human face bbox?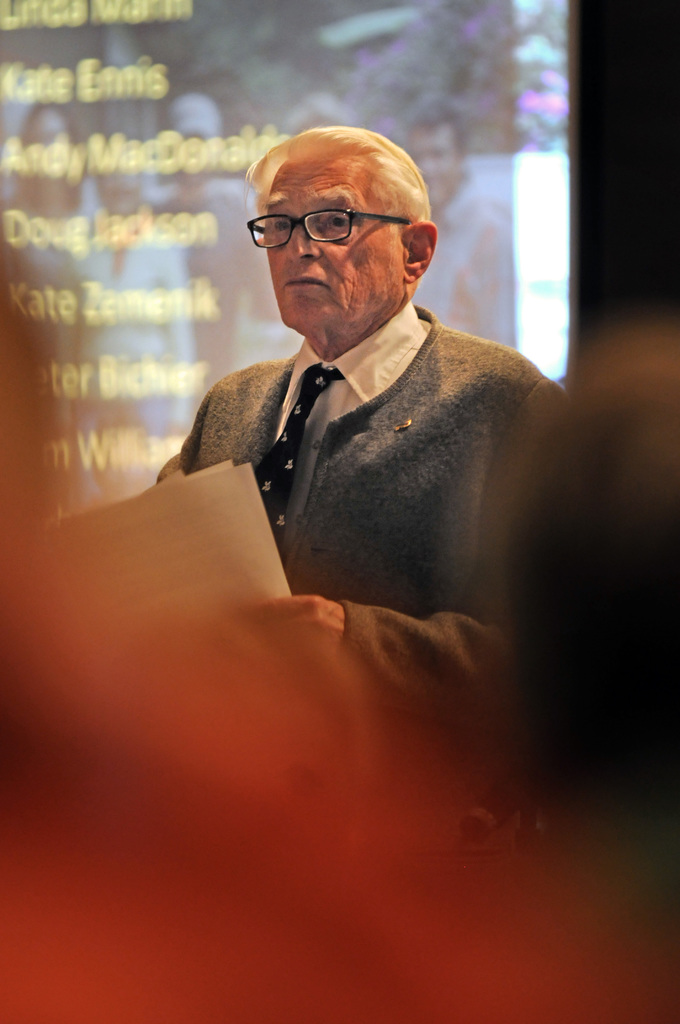
408 119 460 202
